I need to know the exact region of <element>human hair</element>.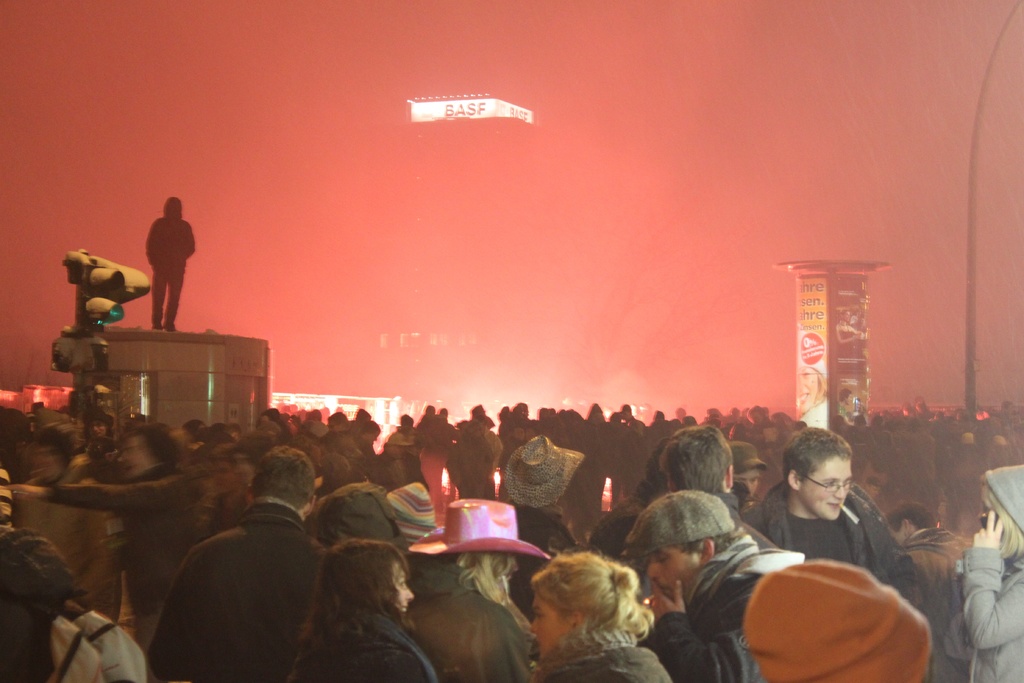
Region: pyautogui.locateOnScreen(28, 422, 73, 454).
